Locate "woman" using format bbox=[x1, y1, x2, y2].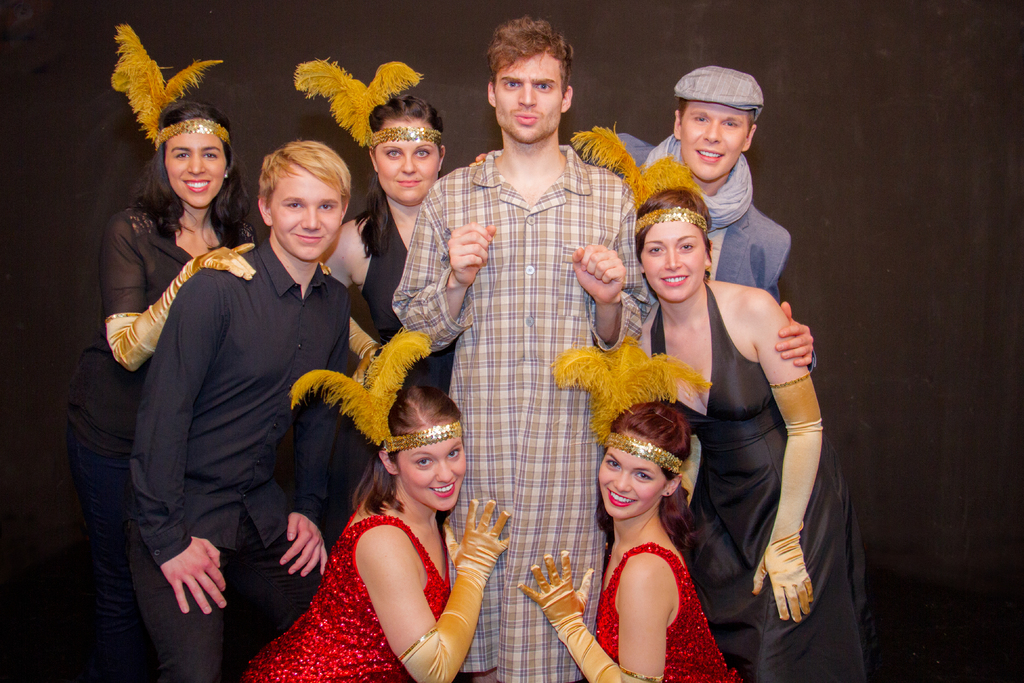
bbox=[565, 120, 876, 682].
